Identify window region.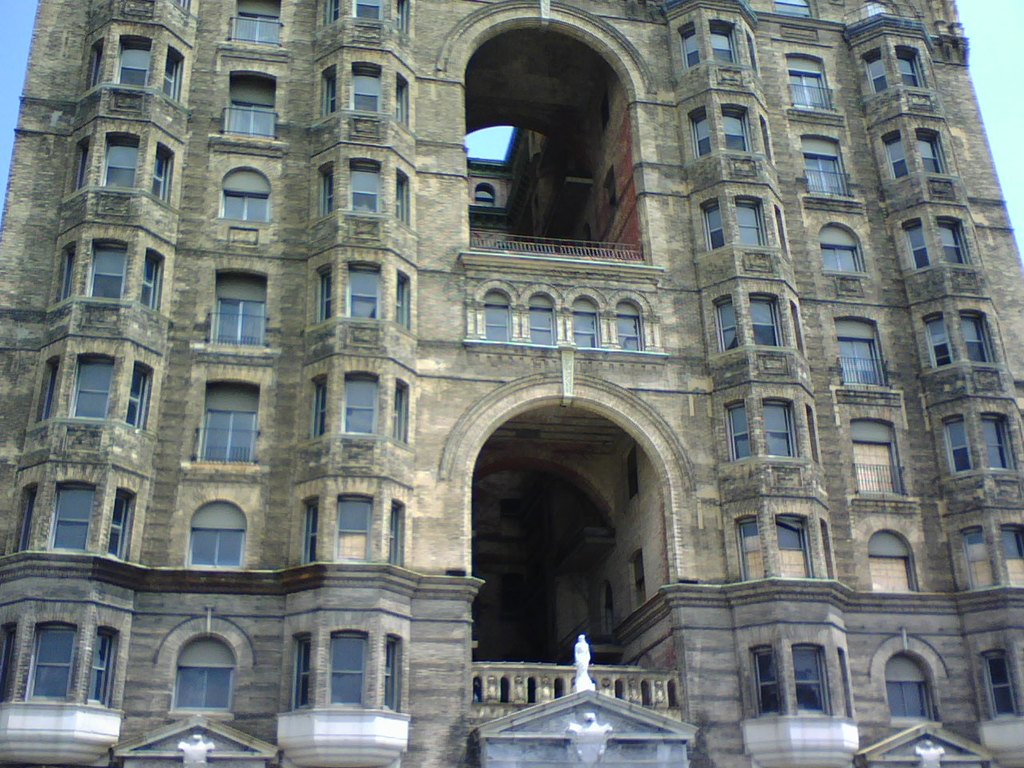
Region: {"left": 867, "top": 558, "right": 907, "bottom": 594}.
